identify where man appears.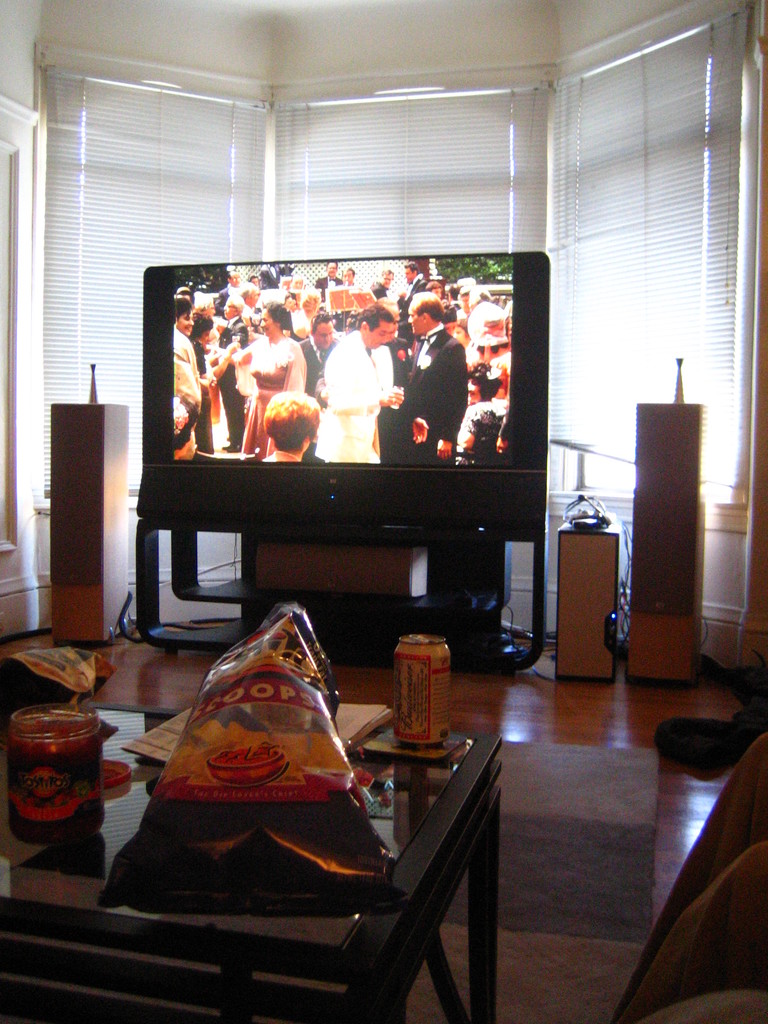
Appears at bbox=[211, 265, 251, 308].
